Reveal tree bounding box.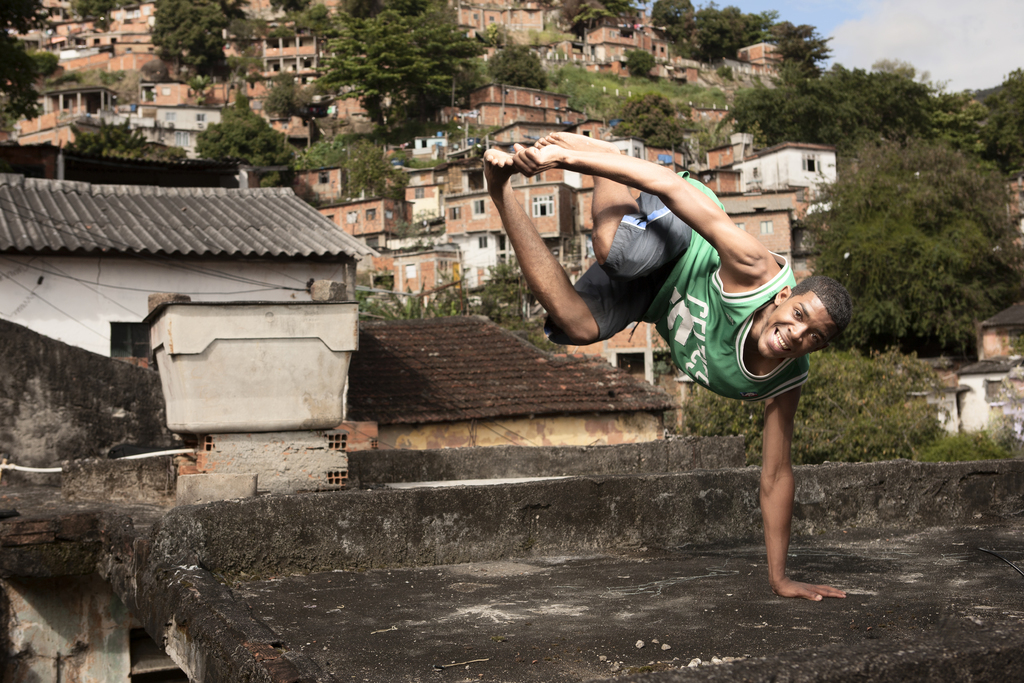
Revealed: l=307, t=0, r=490, b=147.
